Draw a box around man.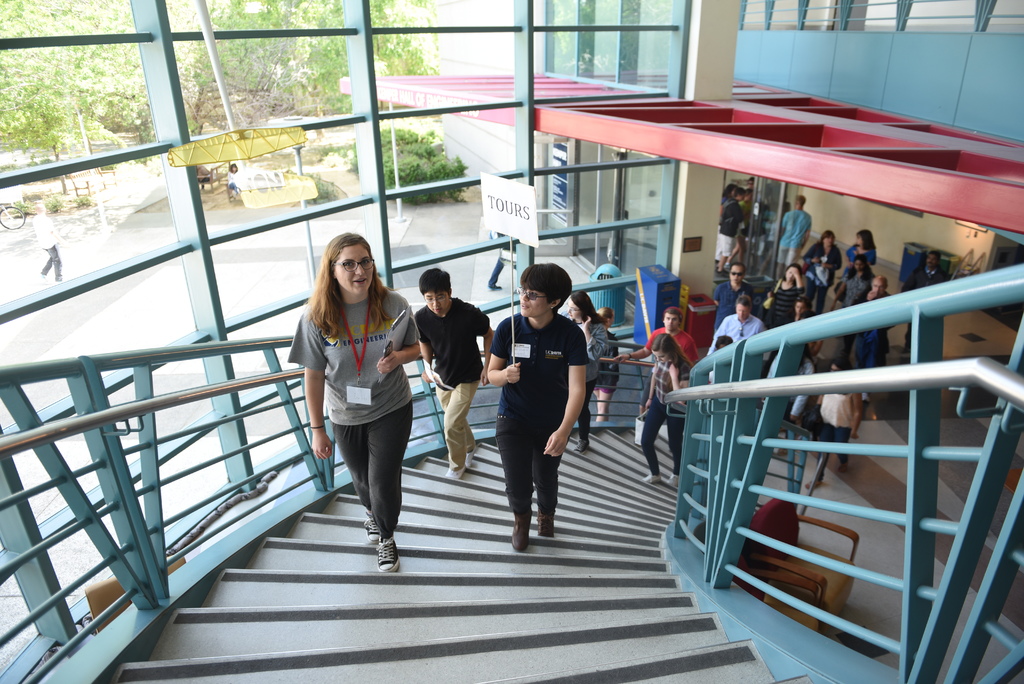
703:294:769:357.
